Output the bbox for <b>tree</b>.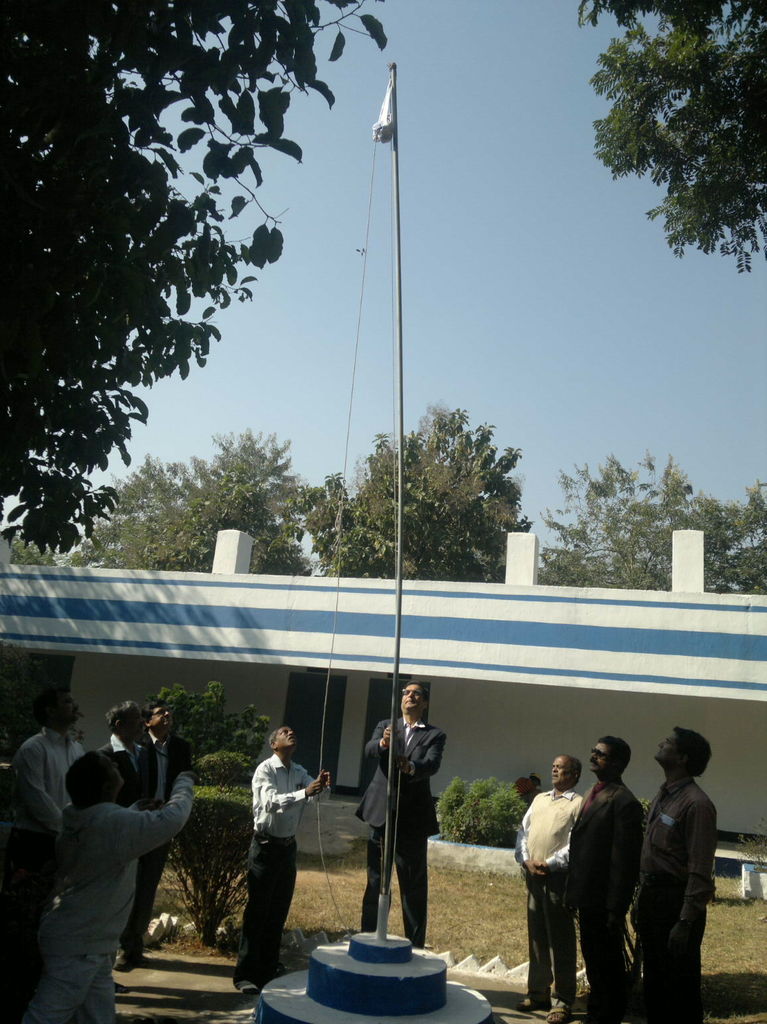
crop(57, 452, 213, 568).
